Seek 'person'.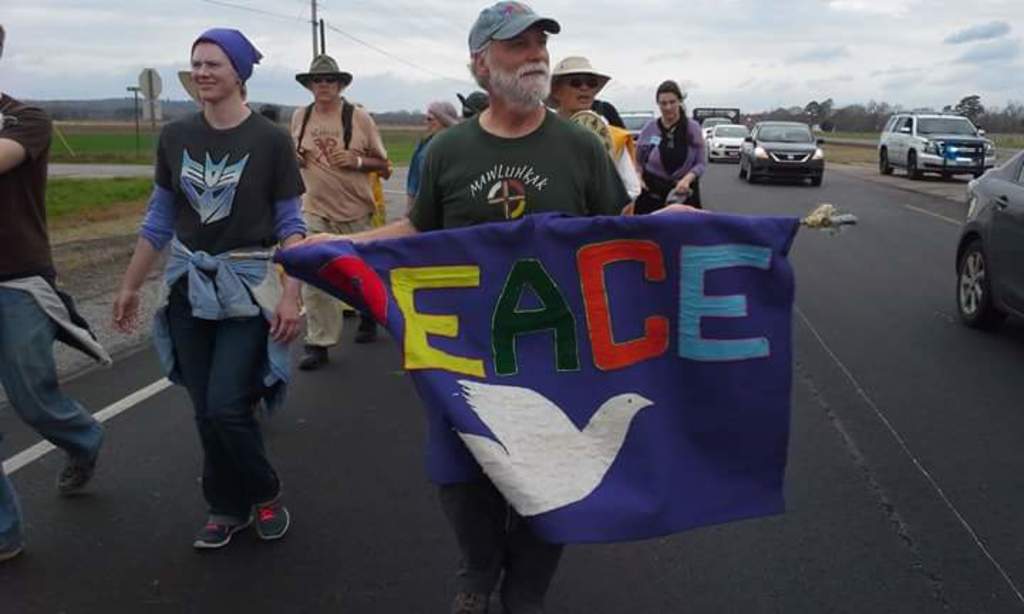
l=292, t=51, r=395, b=367.
